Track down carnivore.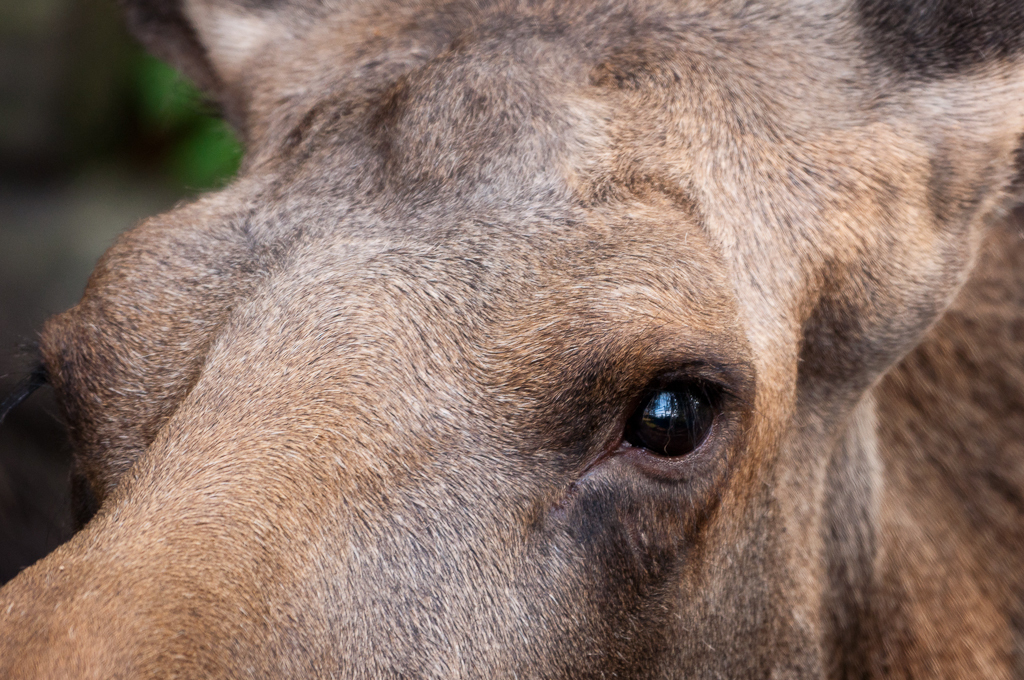
Tracked to bbox=(0, 0, 996, 653).
